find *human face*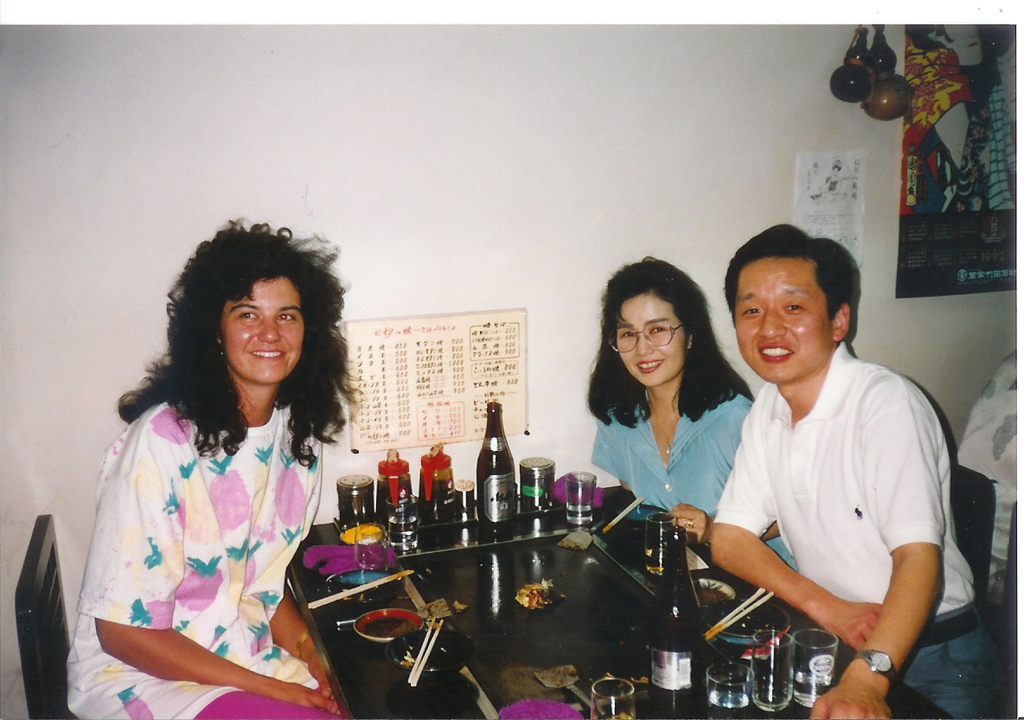
box(221, 277, 304, 388)
